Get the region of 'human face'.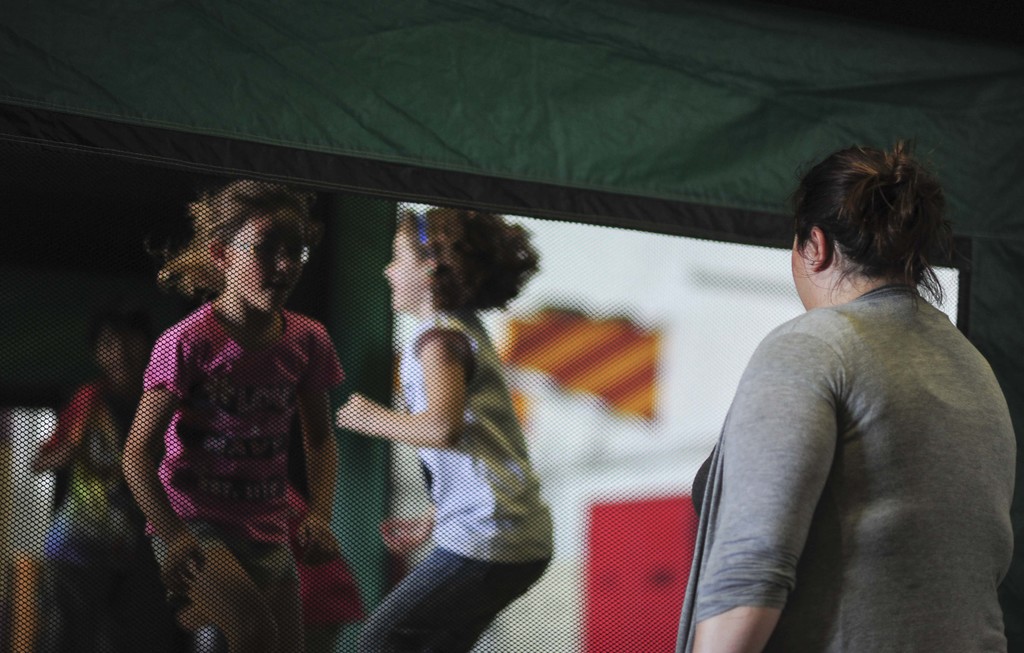
x1=224 y1=210 x2=308 y2=317.
